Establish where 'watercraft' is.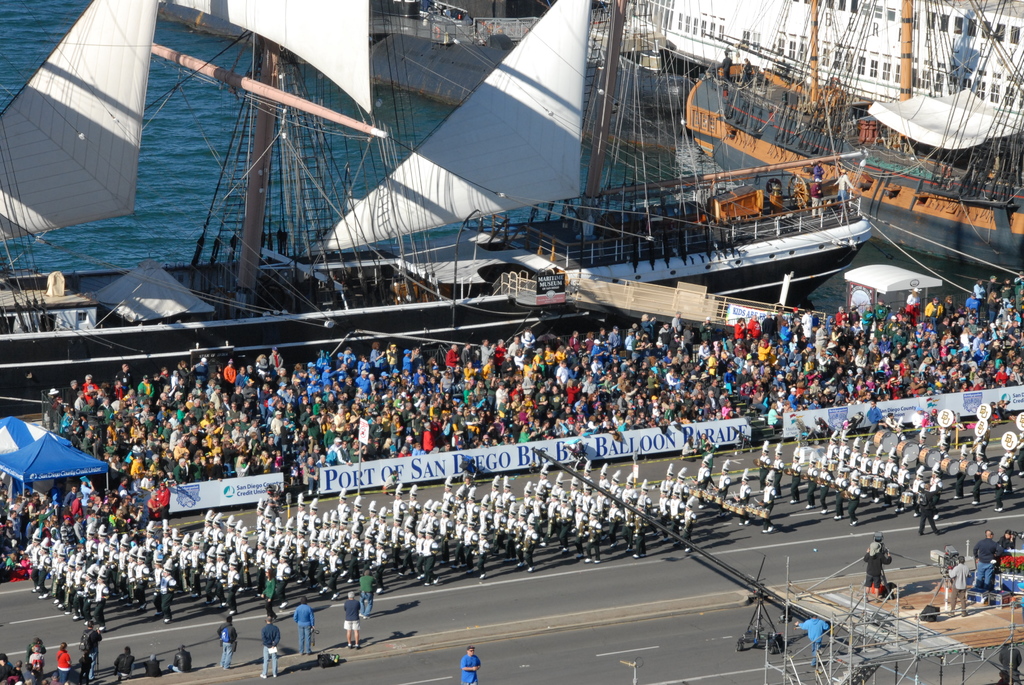
Established at 0 0 879 413.
